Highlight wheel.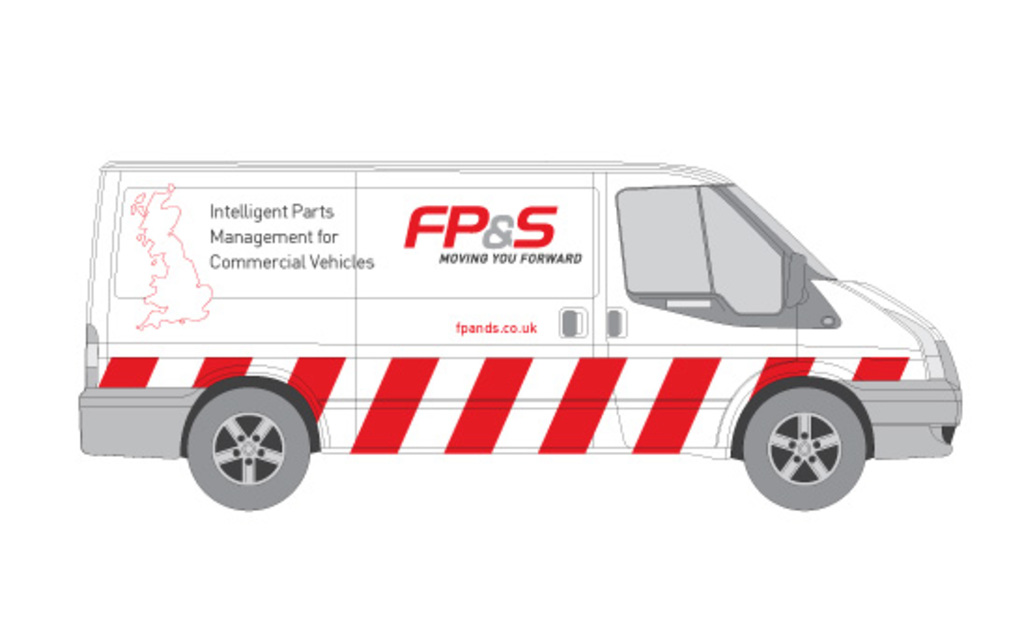
Highlighted region: bbox(187, 383, 310, 514).
